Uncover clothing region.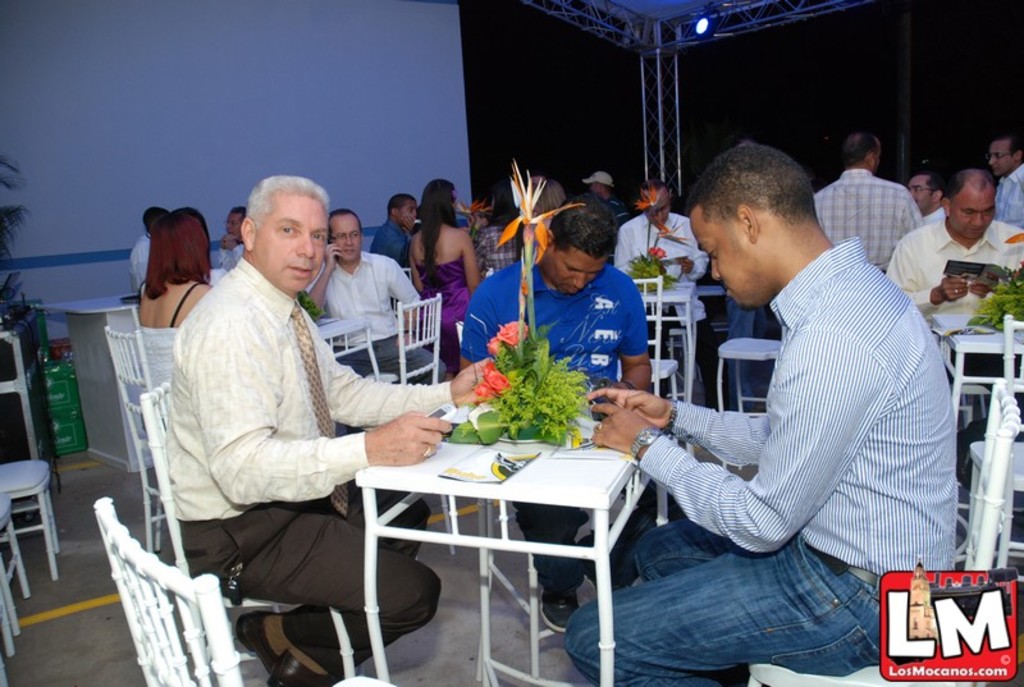
Uncovered: {"x1": 813, "y1": 169, "x2": 933, "y2": 276}.
